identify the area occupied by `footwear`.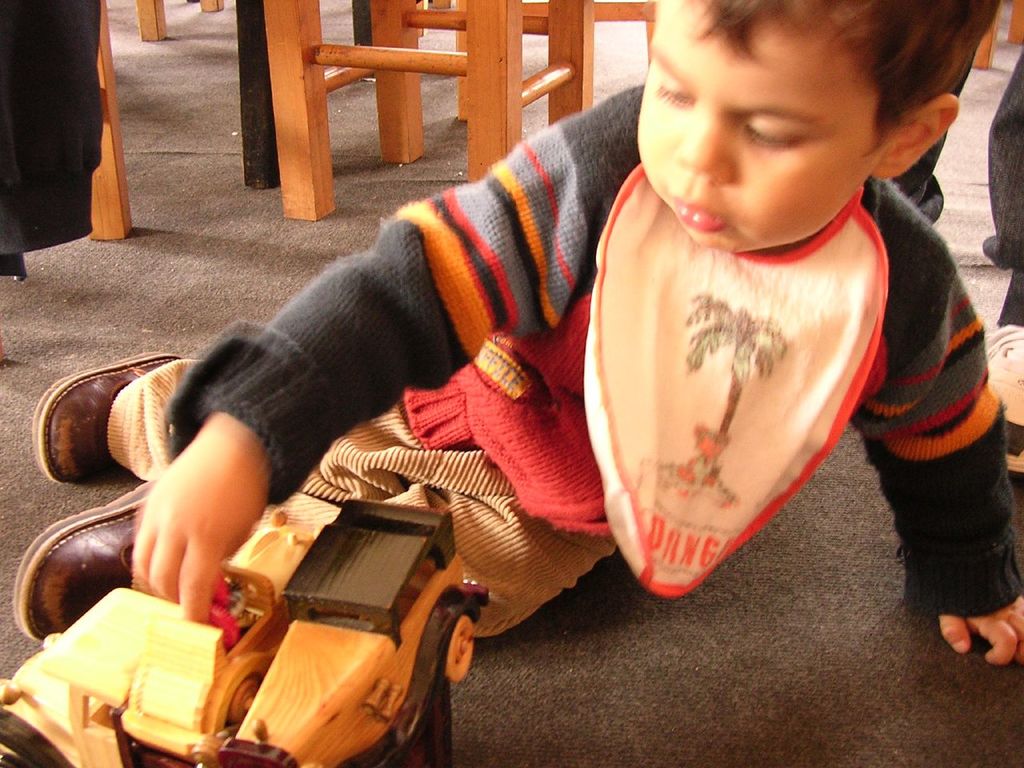
Area: (left=10, top=481, right=151, bottom=645).
